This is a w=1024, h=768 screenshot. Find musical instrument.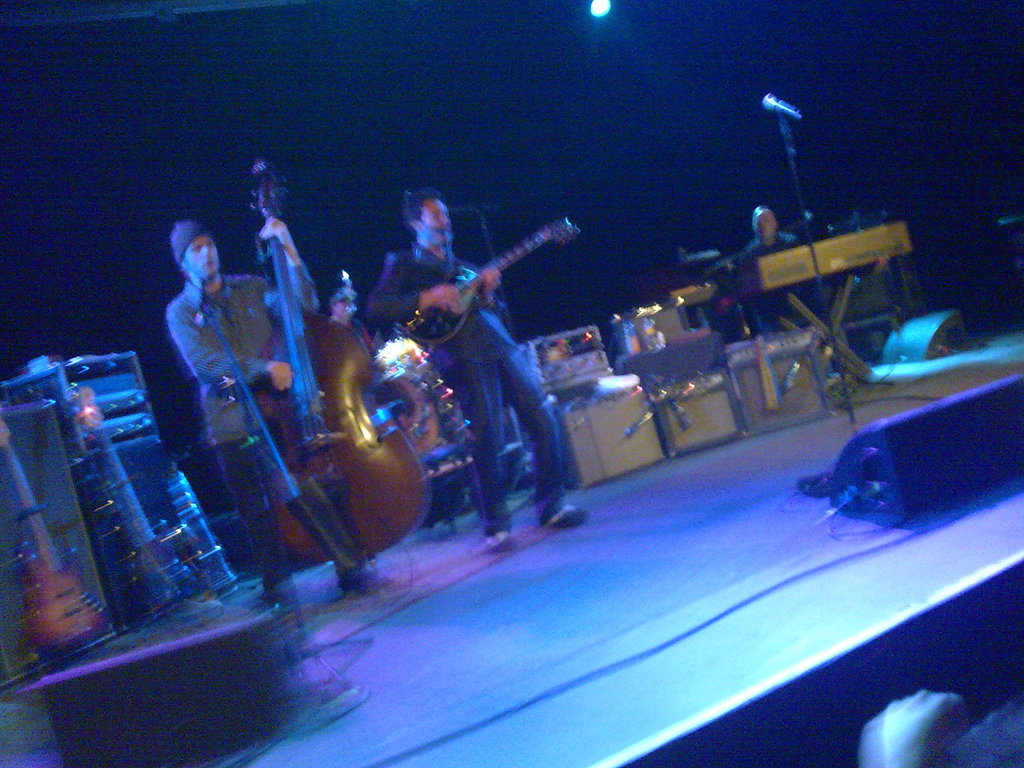
Bounding box: [246, 156, 429, 554].
